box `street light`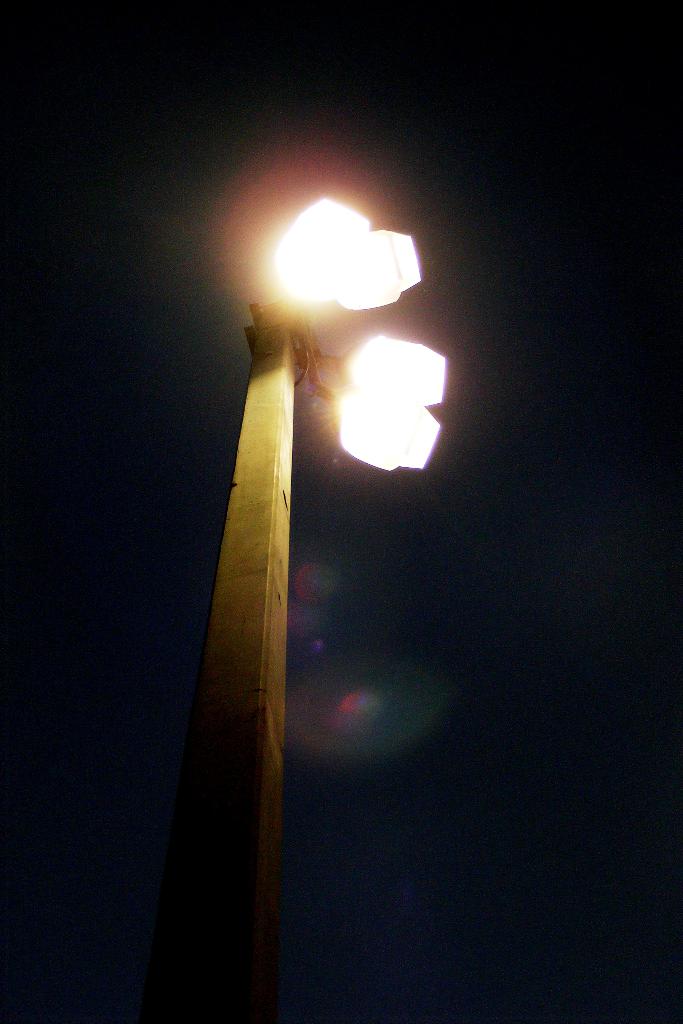
box(140, 159, 489, 1023)
